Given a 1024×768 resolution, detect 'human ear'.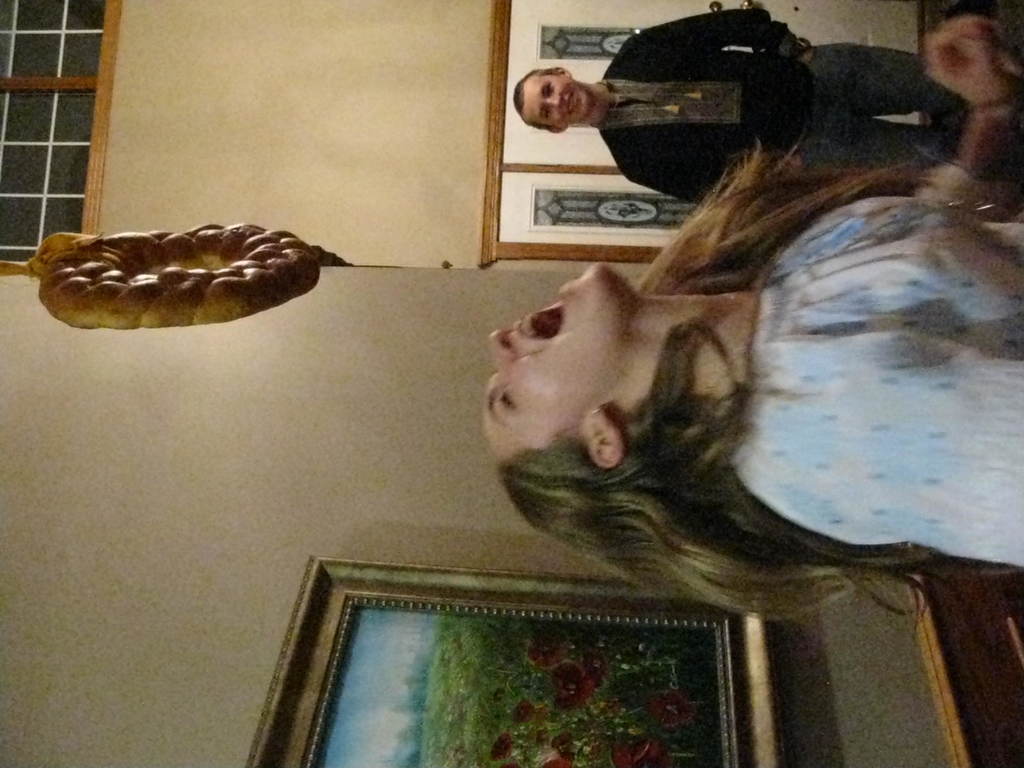
554/67/573/79.
